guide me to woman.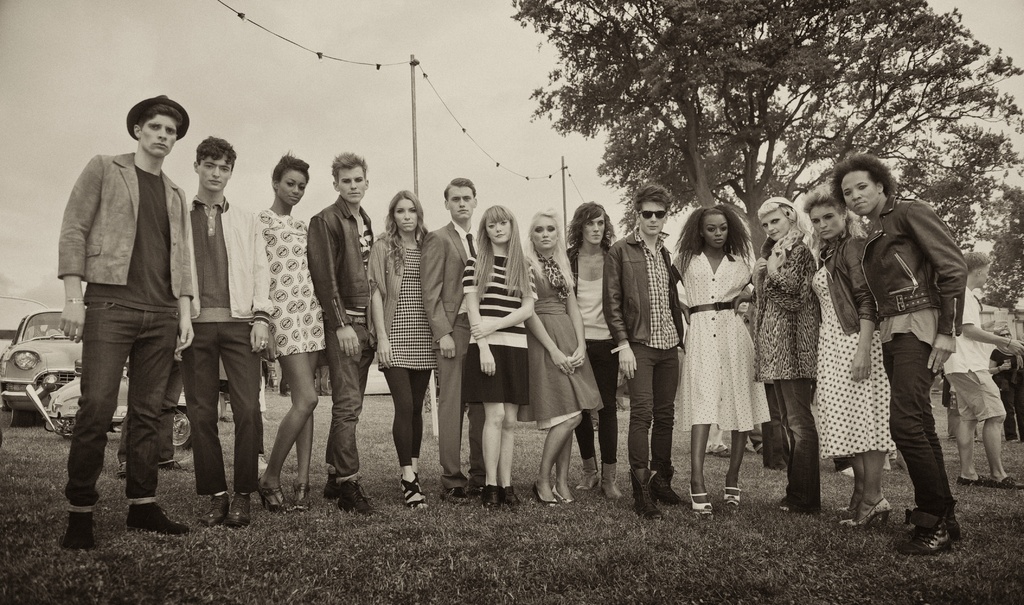
Guidance: l=522, t=204, r=591, b=512.
